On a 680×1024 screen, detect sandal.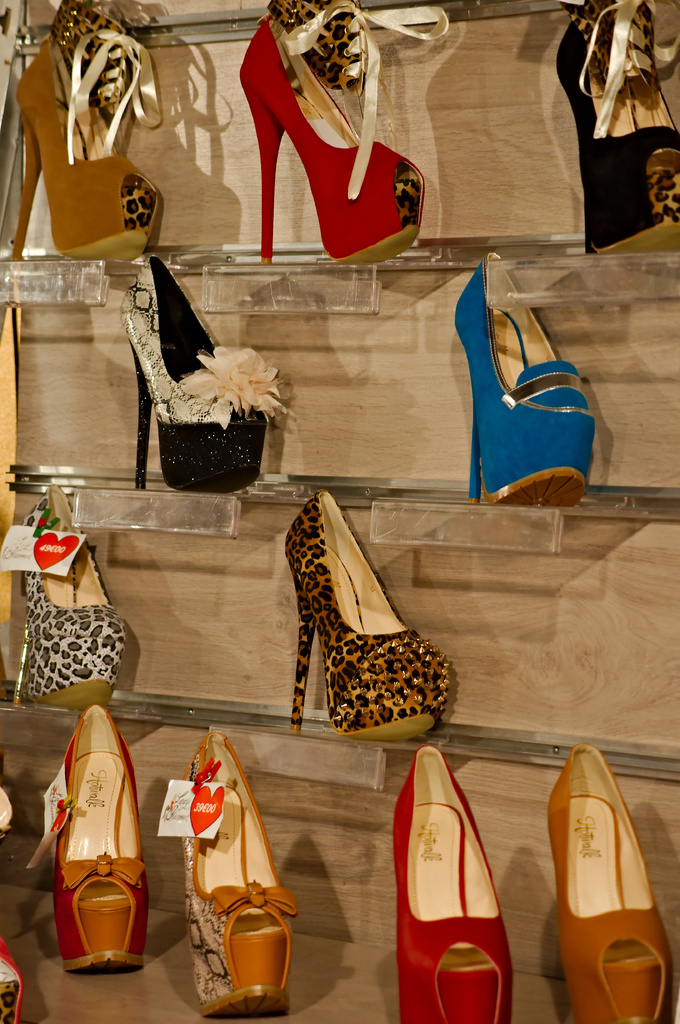
box=[555, 0, 677, 254].
